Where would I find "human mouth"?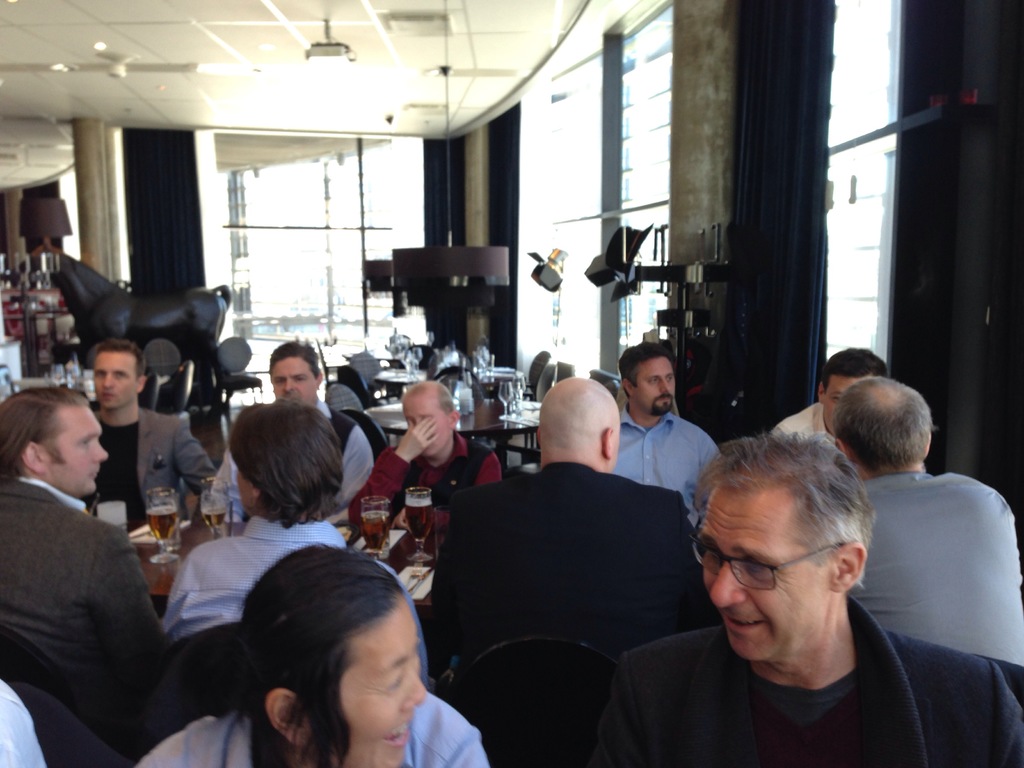
At bbox=[657, 398, 674, 401].
